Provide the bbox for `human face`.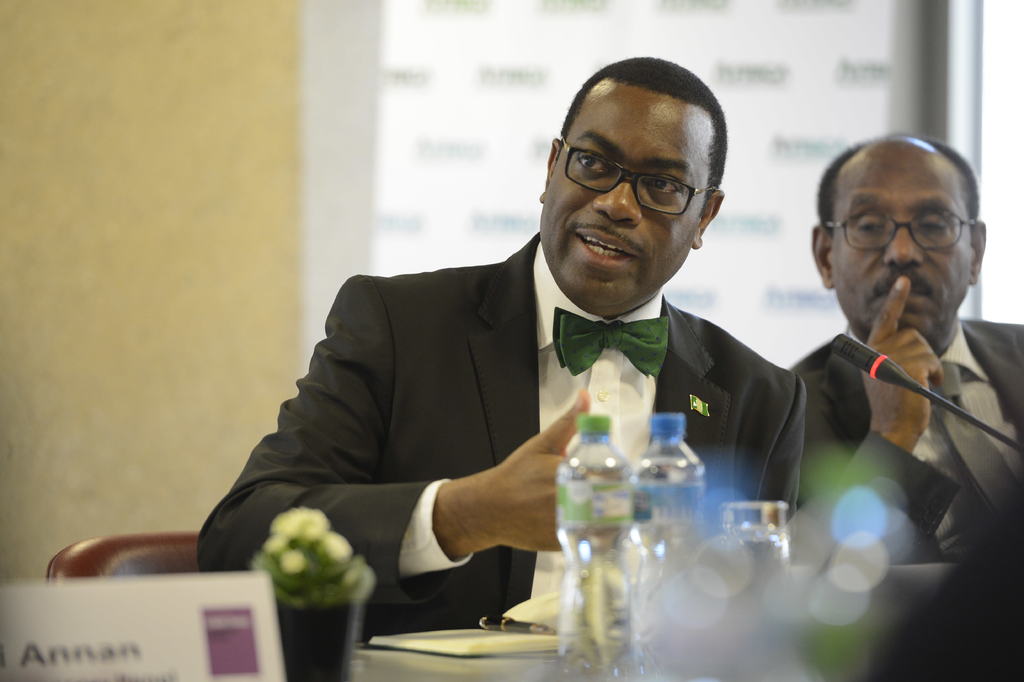
<box>543,85,718,308</box>.
